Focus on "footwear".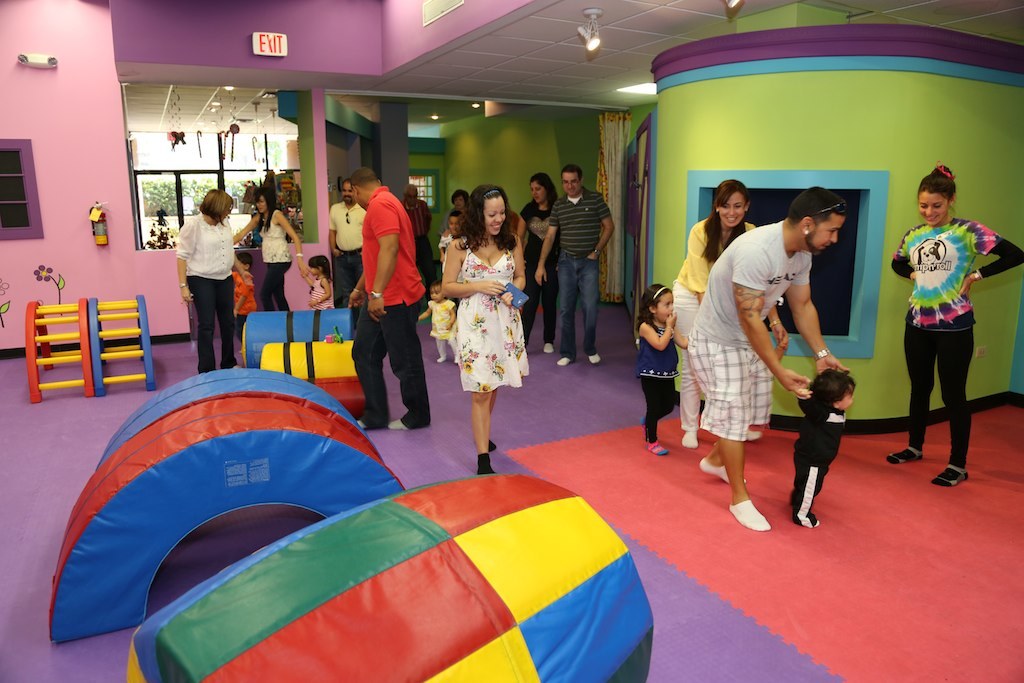
Focused at select_region(697, 456, 750, 485).
